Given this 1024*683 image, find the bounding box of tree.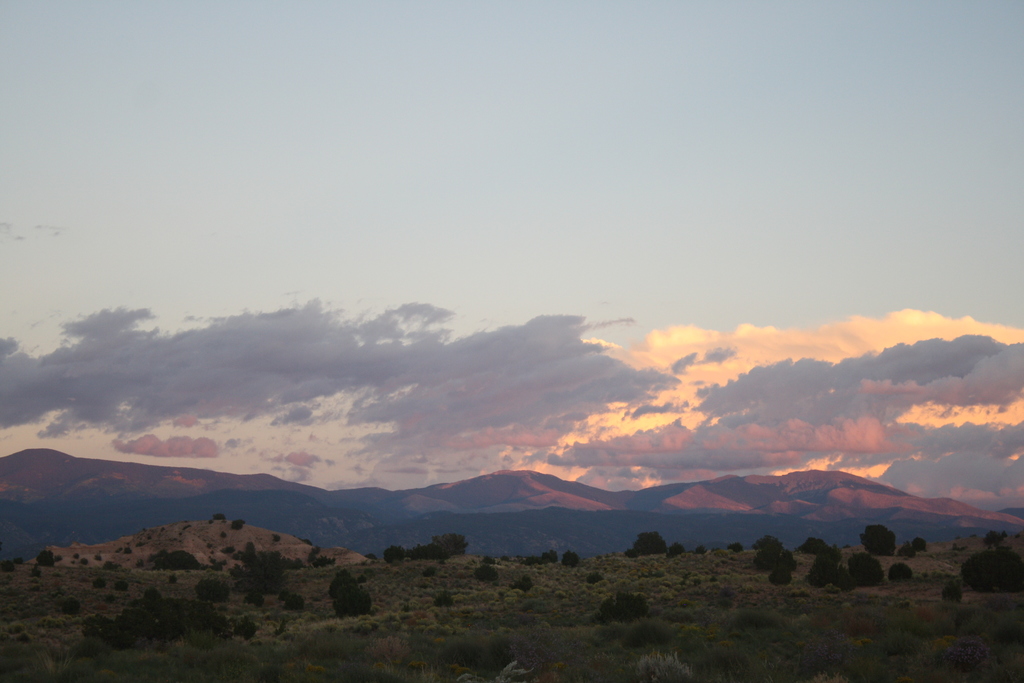
Rect(751, 532, 795, 588).
